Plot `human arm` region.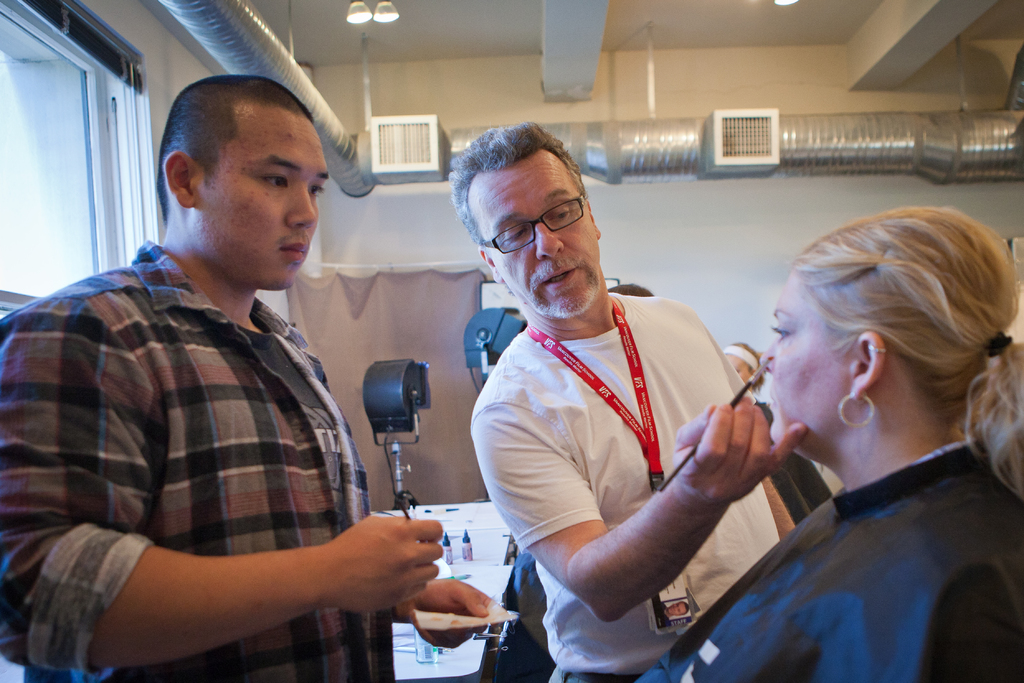
Plotted at 481,371,808,630.
